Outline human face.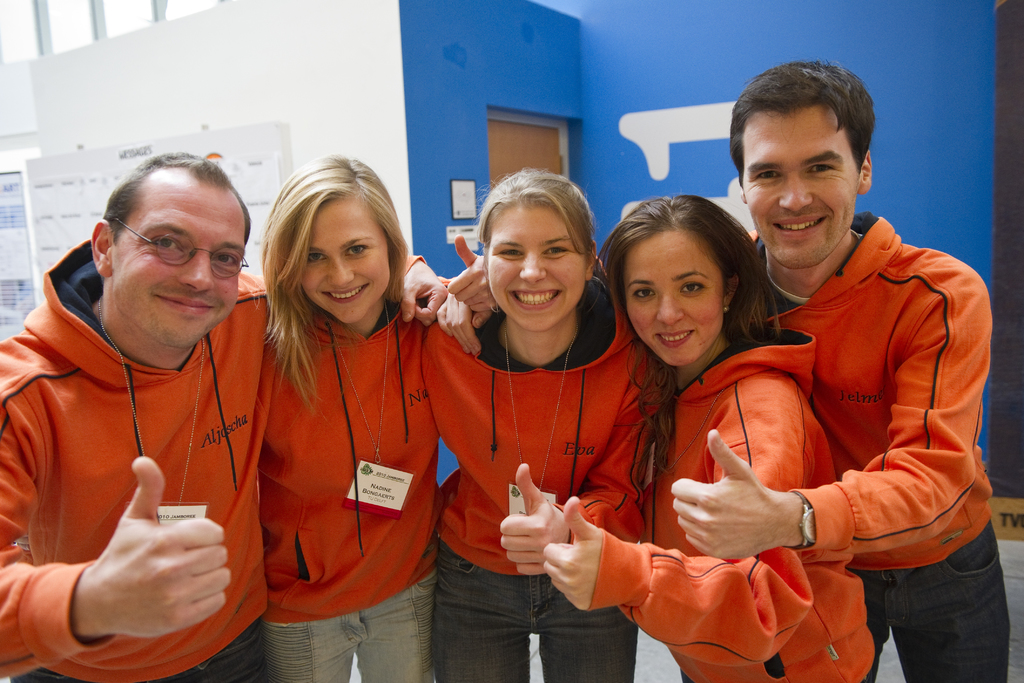
Outline: <region>108, 183, 250, 349</region>.
